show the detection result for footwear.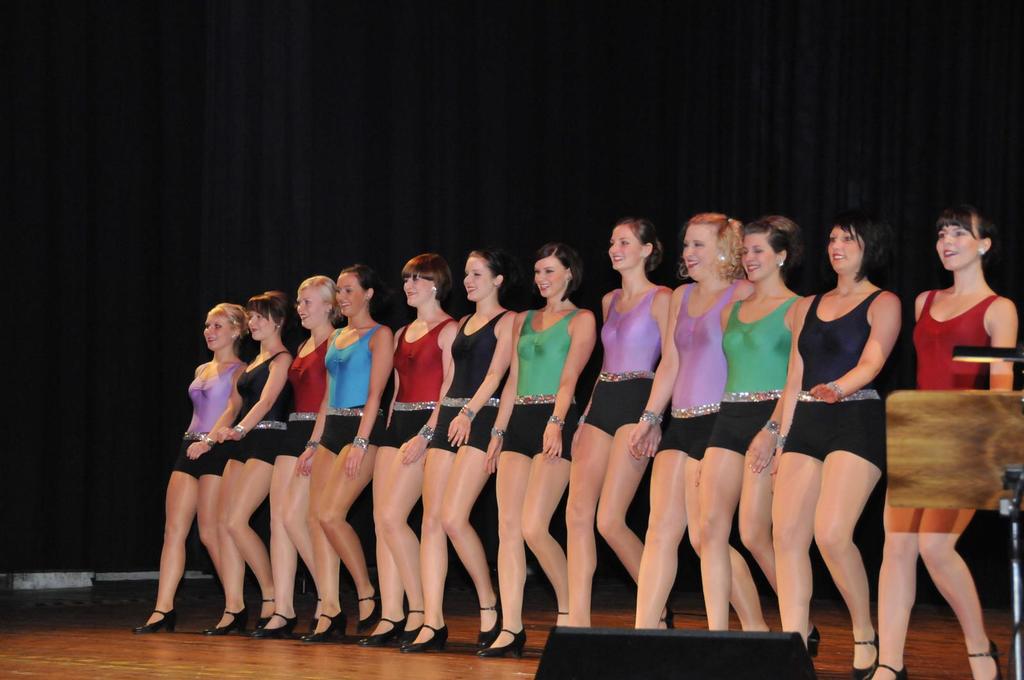
(x1=256, y1=596, x2=275, y2=628).
